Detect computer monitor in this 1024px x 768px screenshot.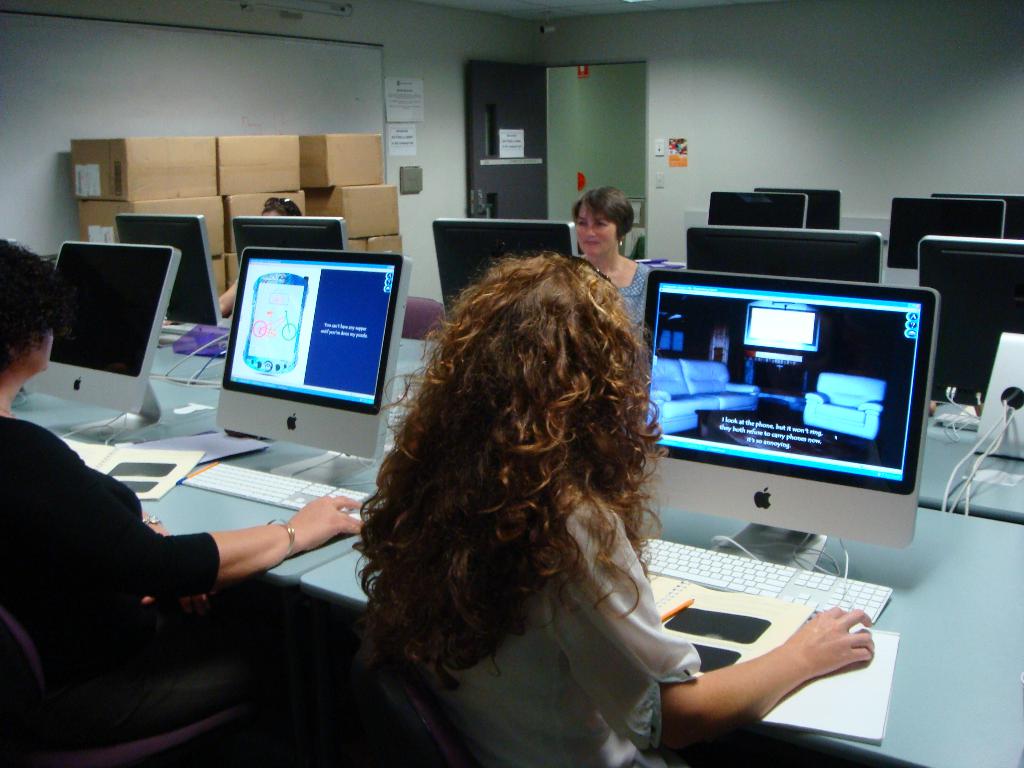
Detection: select_region(773, 185, 842, 232).
